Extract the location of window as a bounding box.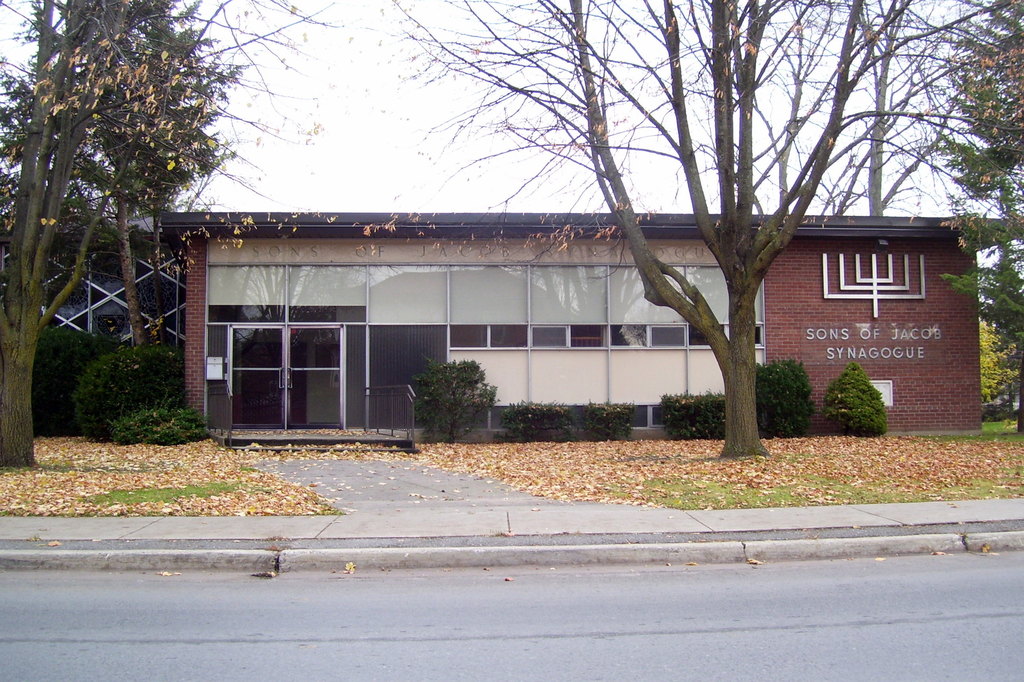
box=[611, 264, 687, 351].
